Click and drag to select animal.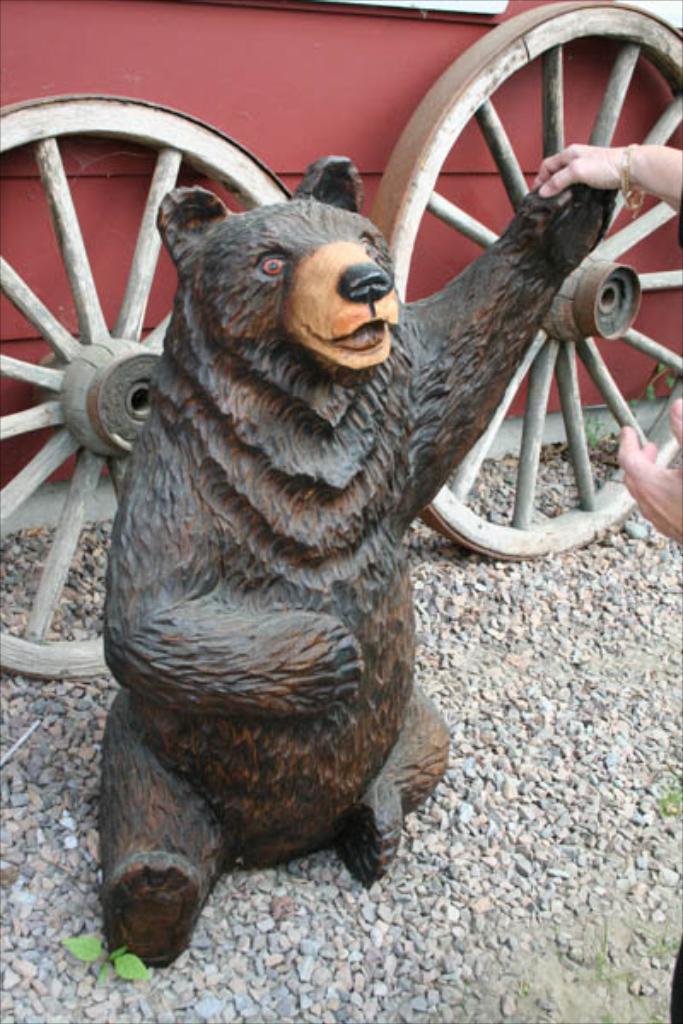
Selection: crop(97, 148, 623, 981).
